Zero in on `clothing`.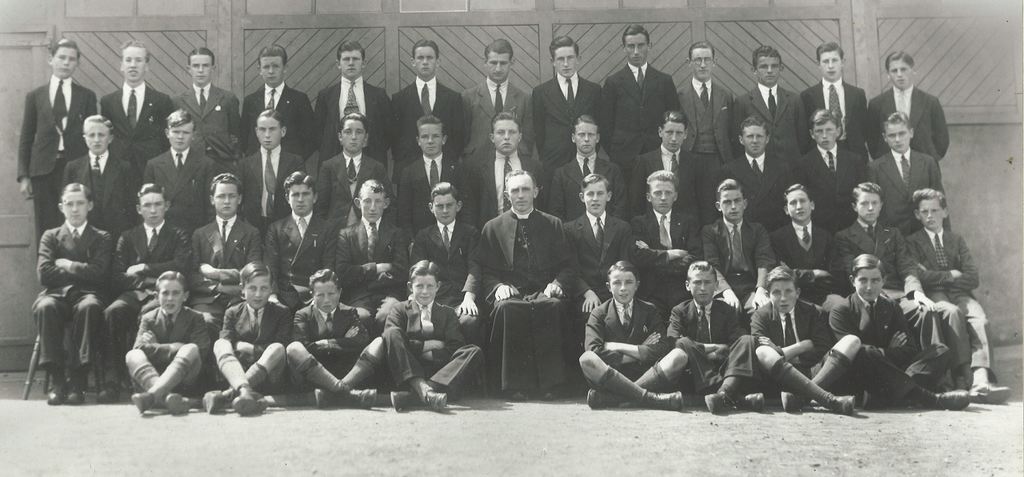
Zeroed in: [394,75,466,176].
